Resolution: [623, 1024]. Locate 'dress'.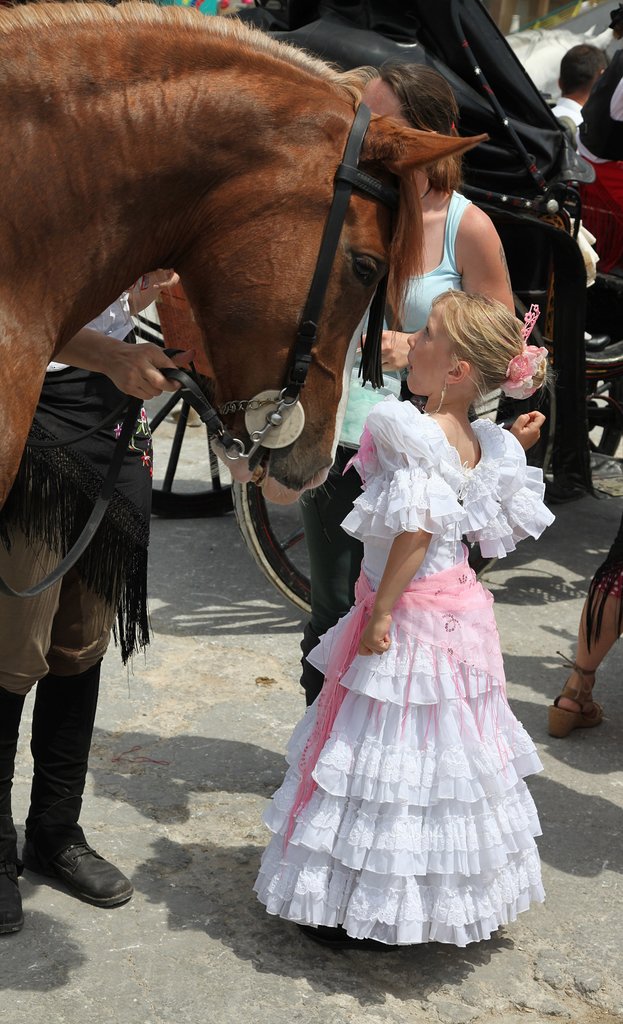
region(305, 188, 473, 698).
